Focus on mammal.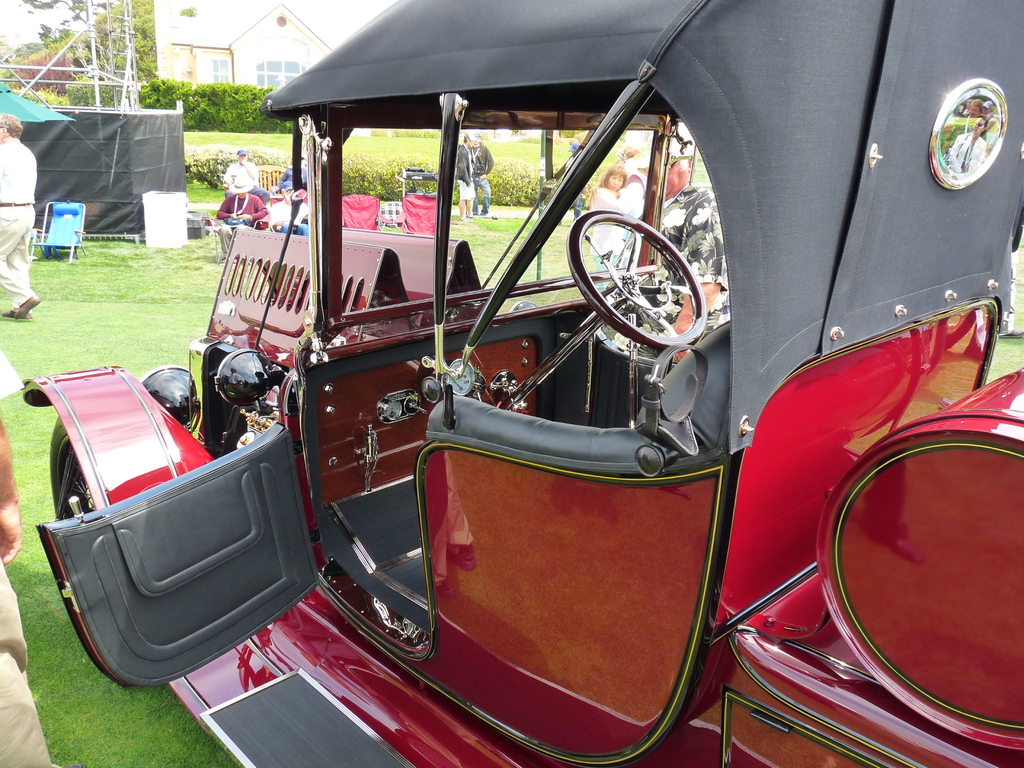
Focused at 605 118 735 364.
